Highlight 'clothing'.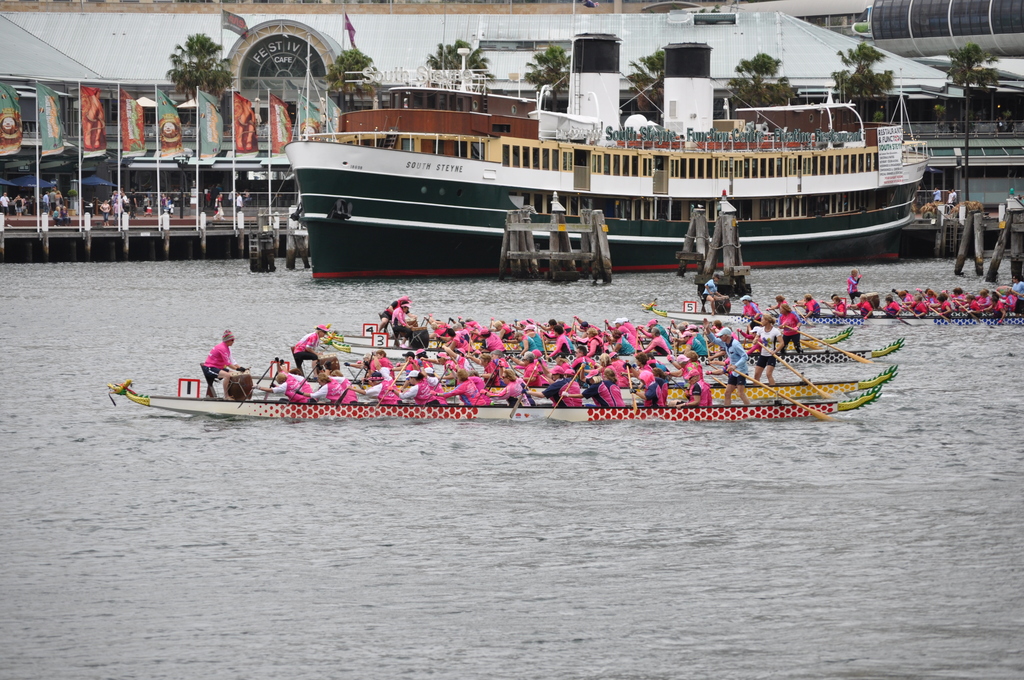
Highlighted region: x1=530 y1=328 x2=545 y2=353.
